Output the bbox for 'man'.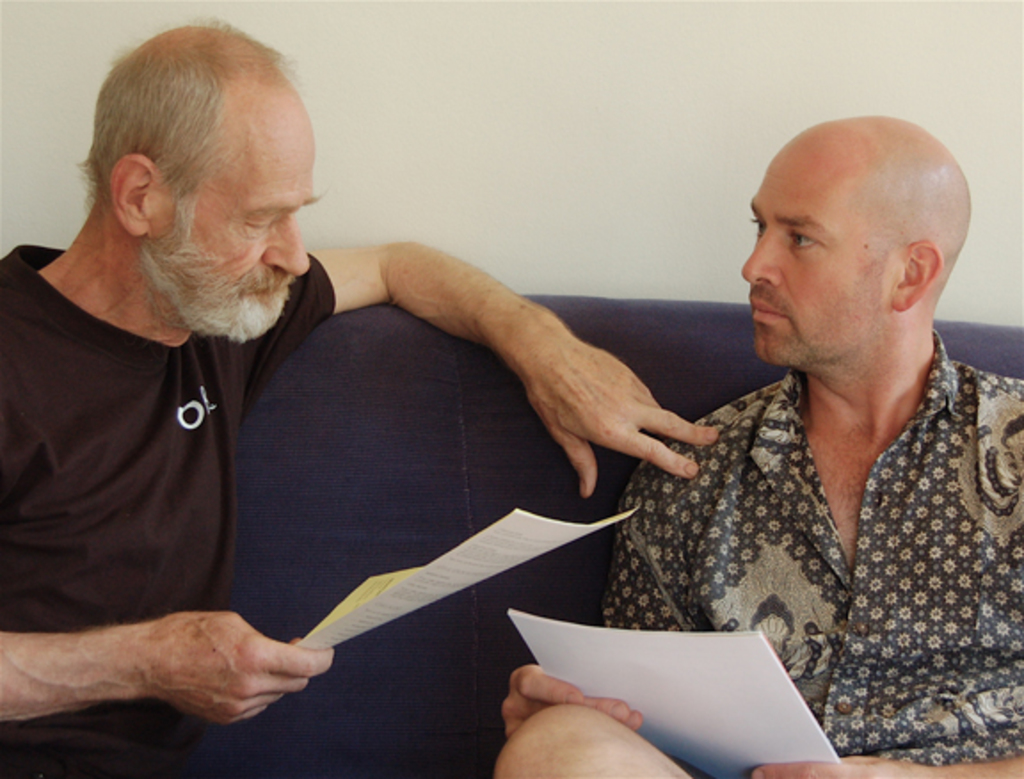
<box>55,28,711,749</box>.
